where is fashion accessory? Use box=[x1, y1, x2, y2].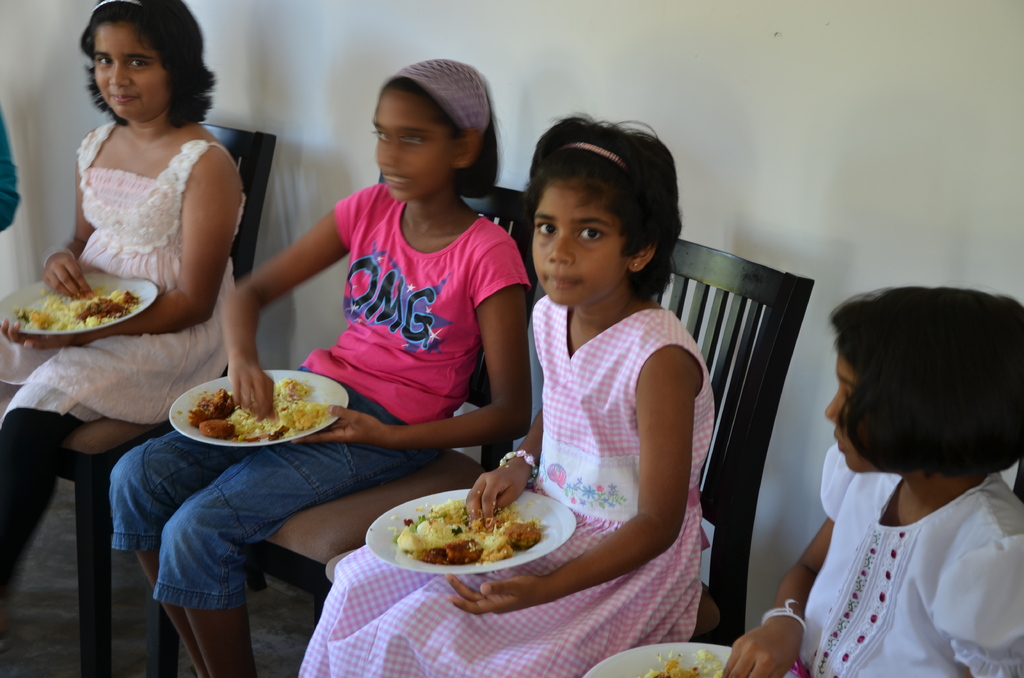
box=[757, 599, 812, 633].
